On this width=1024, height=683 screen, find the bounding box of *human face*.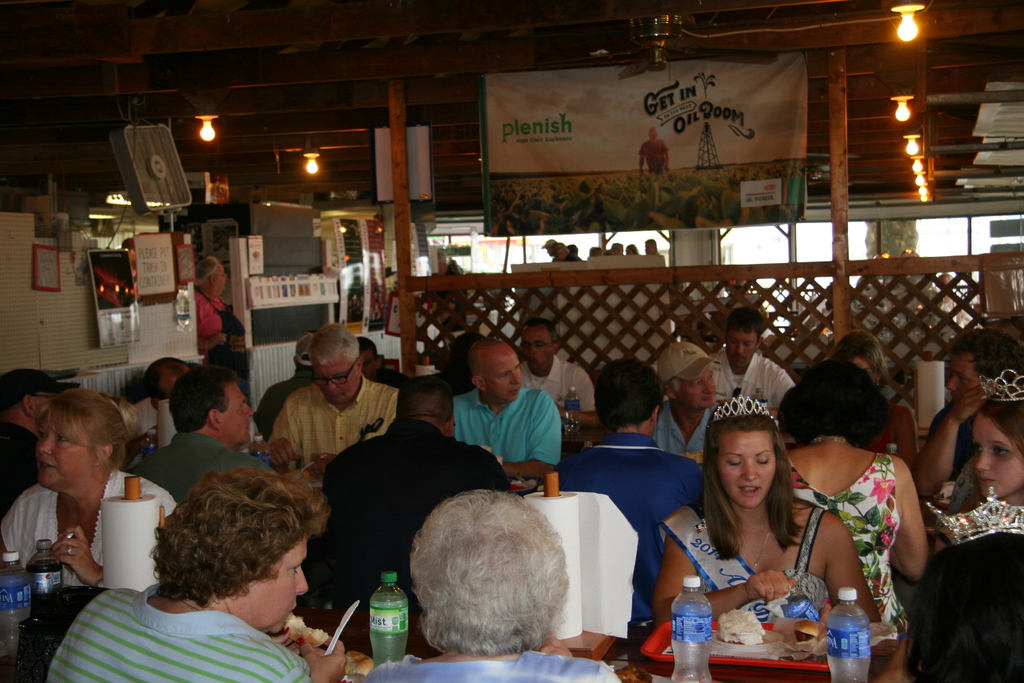
Bounding box: pyautogui.locateOnScreen(213, 261, 229, 290).
